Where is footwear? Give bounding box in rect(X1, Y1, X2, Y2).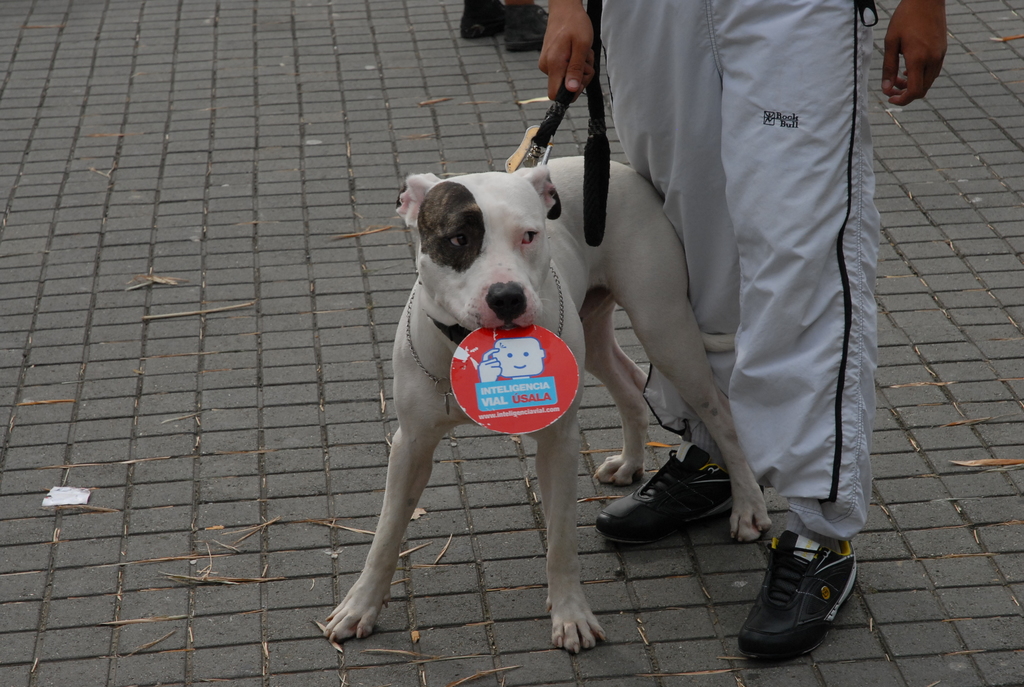
rect(740, 526, 847, 668).
